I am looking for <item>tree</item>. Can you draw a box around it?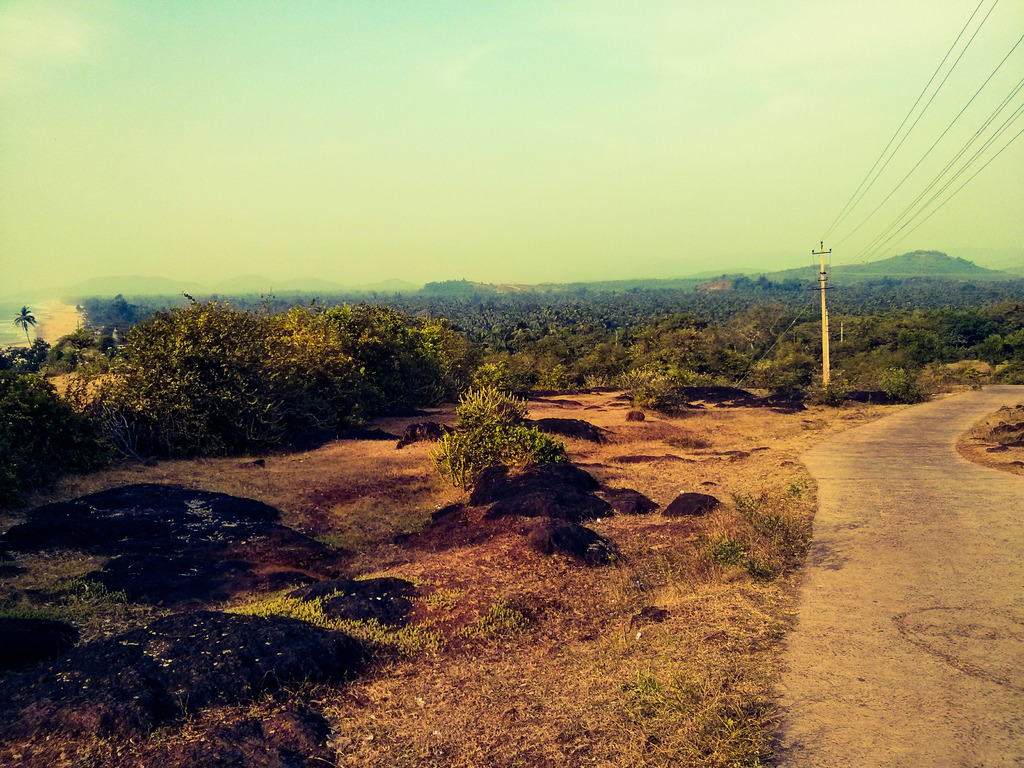
Sure, the bounding box is pyautogui.locateOnScreen(310, 303, 477, 399).
